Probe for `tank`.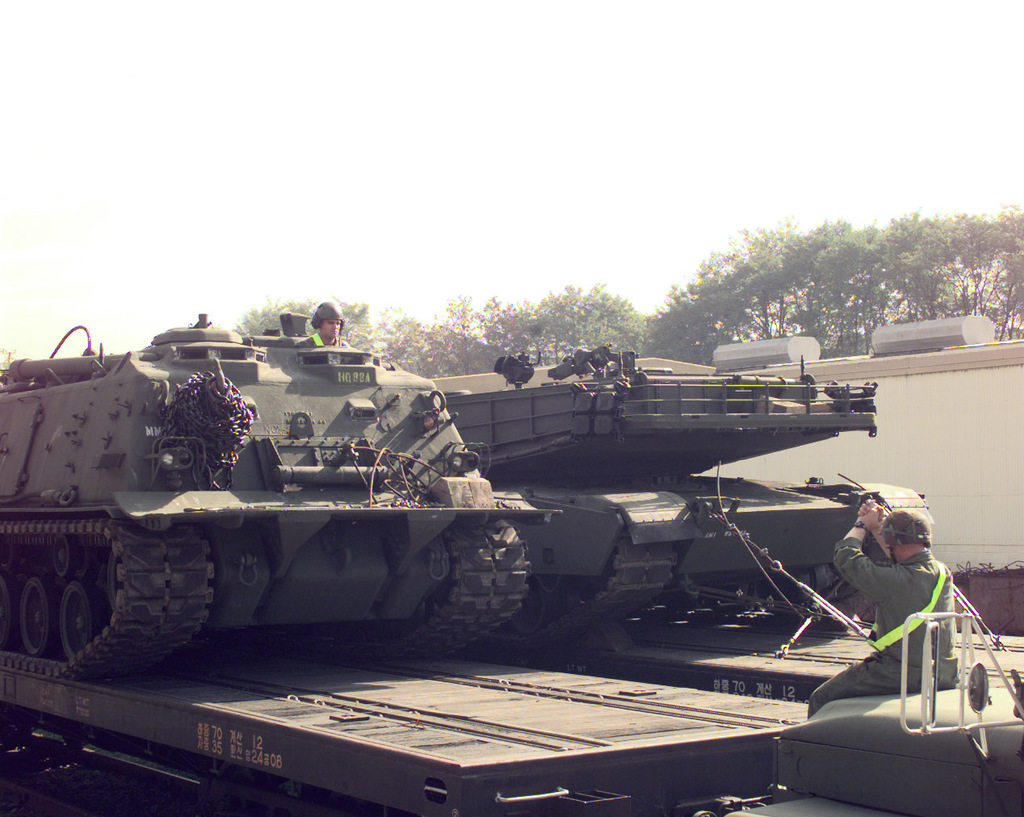
Probe result: <region>435, 343, 930, 642</region>.
